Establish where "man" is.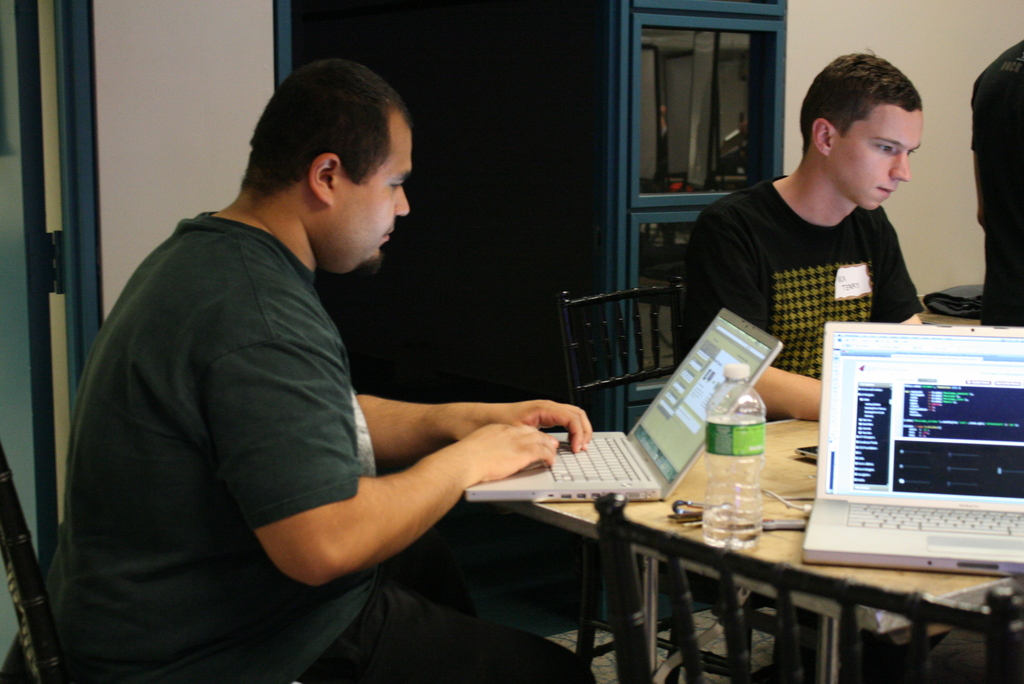
Established at {"left": 81, "top": 60, "right": 595, "bottom": 682}.
